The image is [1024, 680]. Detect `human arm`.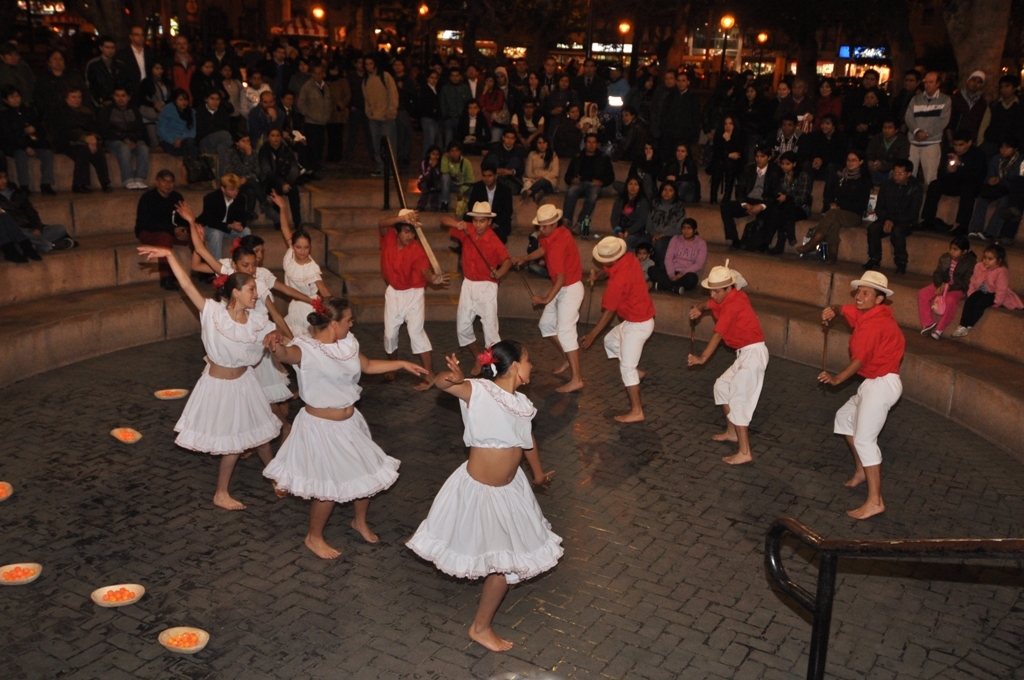
Detection: [350, 341, 431, 378].
